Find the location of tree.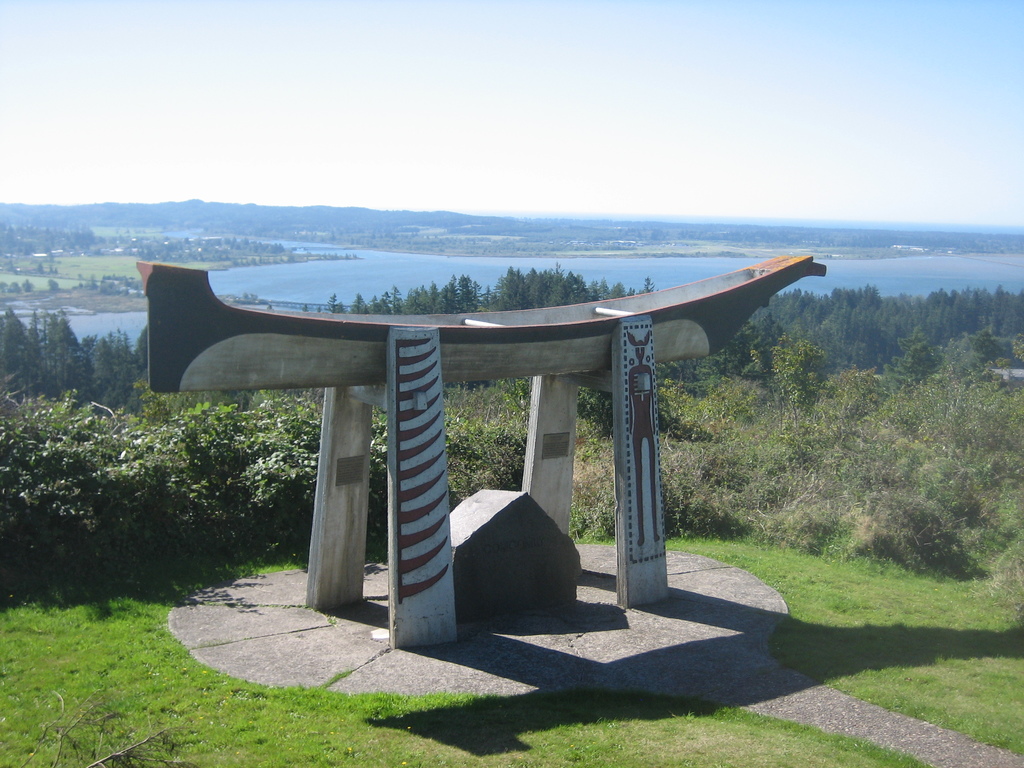
Location: Rect(774, 334, 825, 426).
